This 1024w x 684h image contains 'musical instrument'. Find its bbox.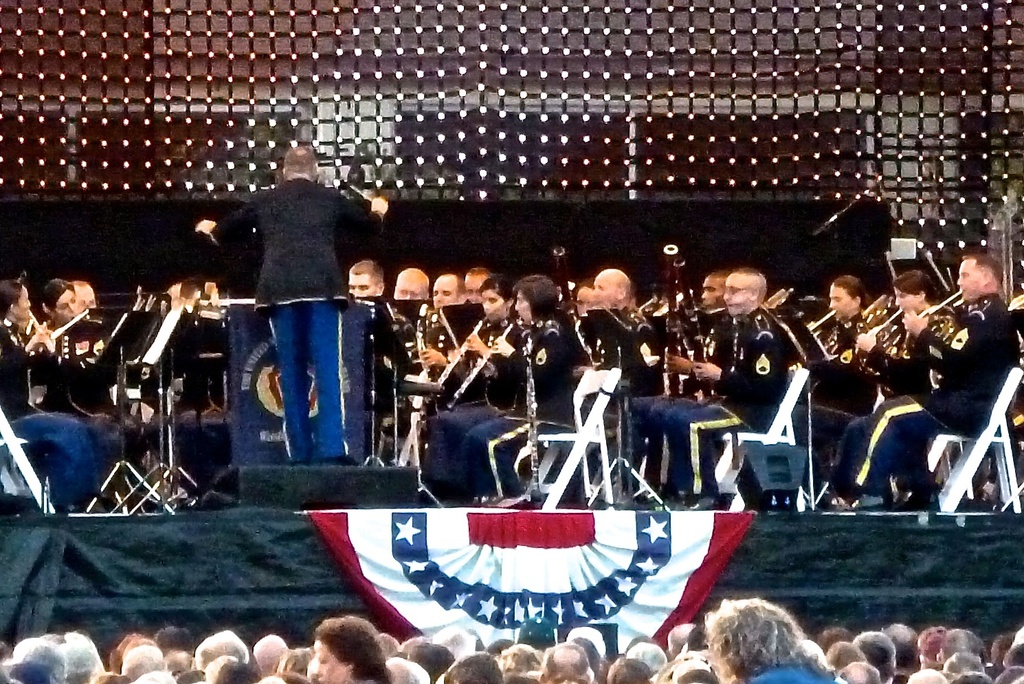
x1=421, y1=318, x2=488, y2=408.
